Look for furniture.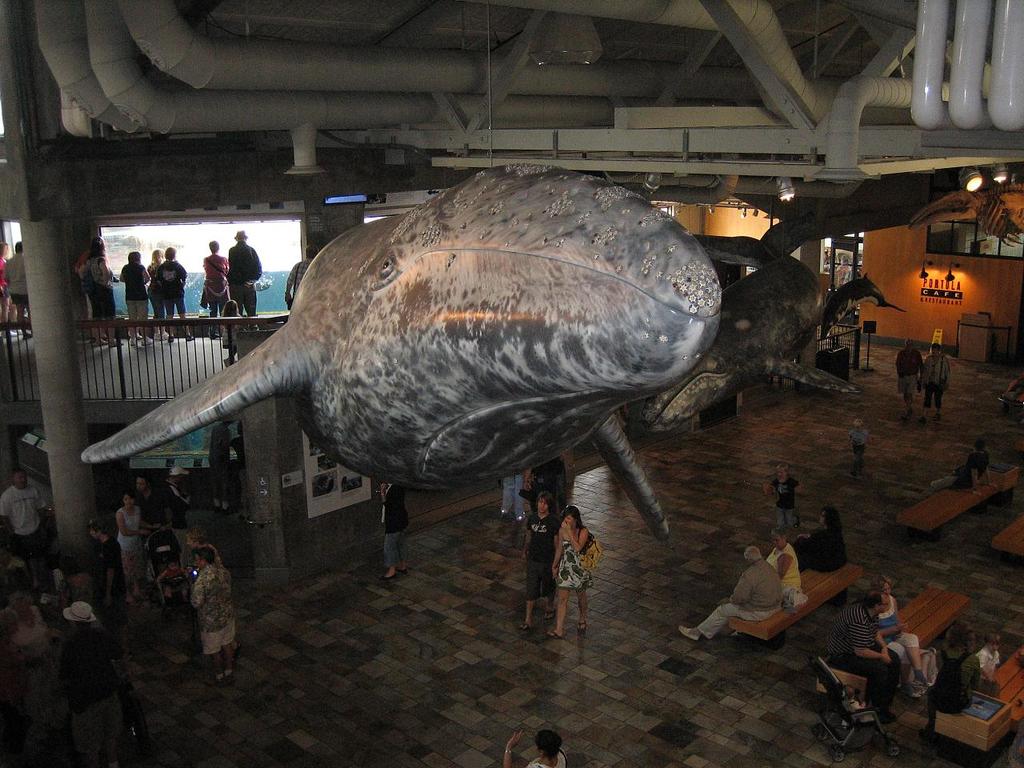
Found: [994, 646, 1023, 730].
